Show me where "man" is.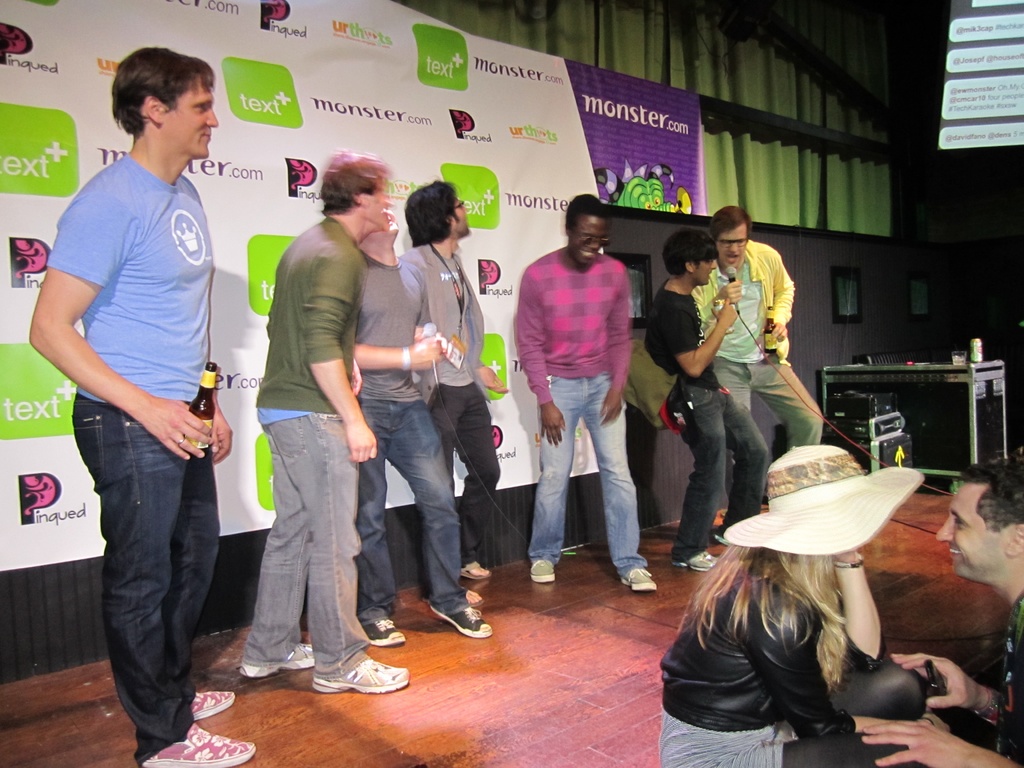
"man" is at 345,166,501,637.
